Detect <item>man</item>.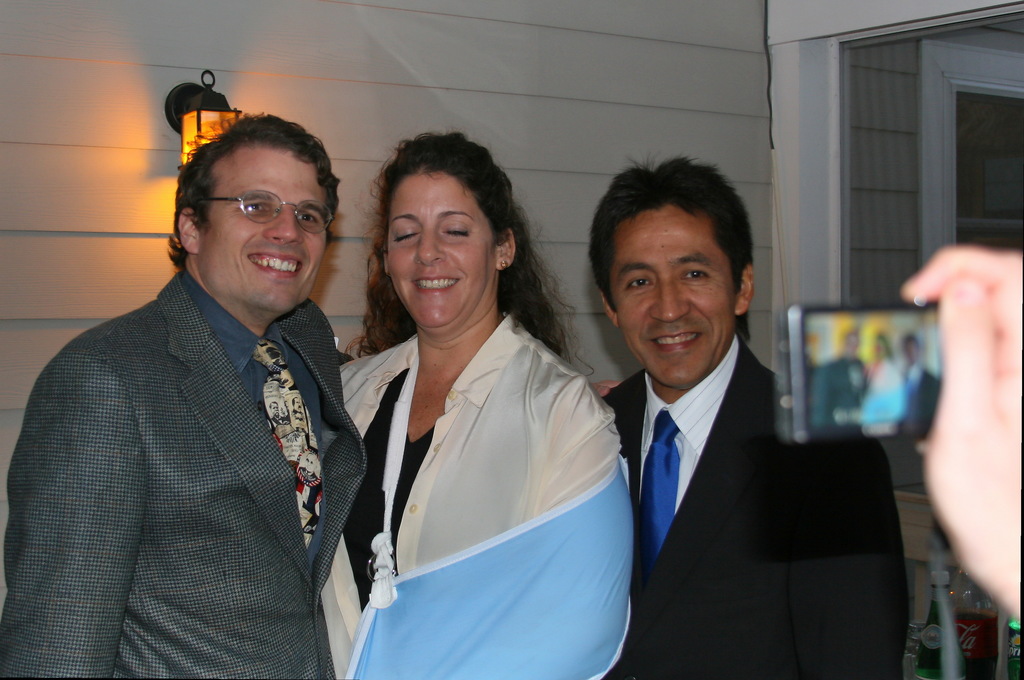
Detected at 1,110,371,679.
